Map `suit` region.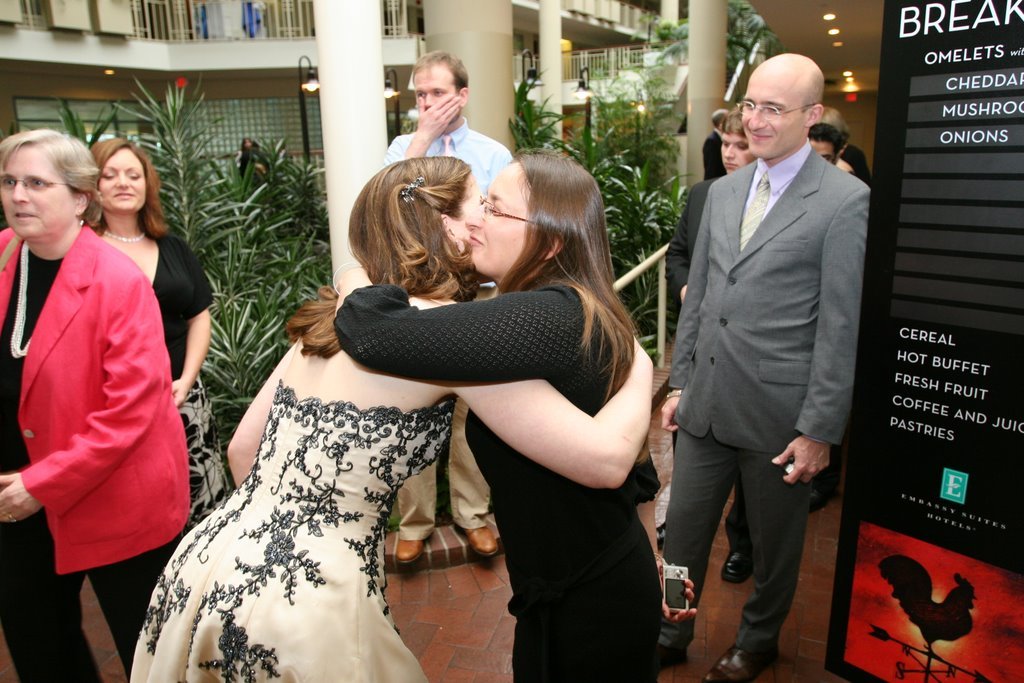
Mapped to detection(651, 236, 848, 671).
